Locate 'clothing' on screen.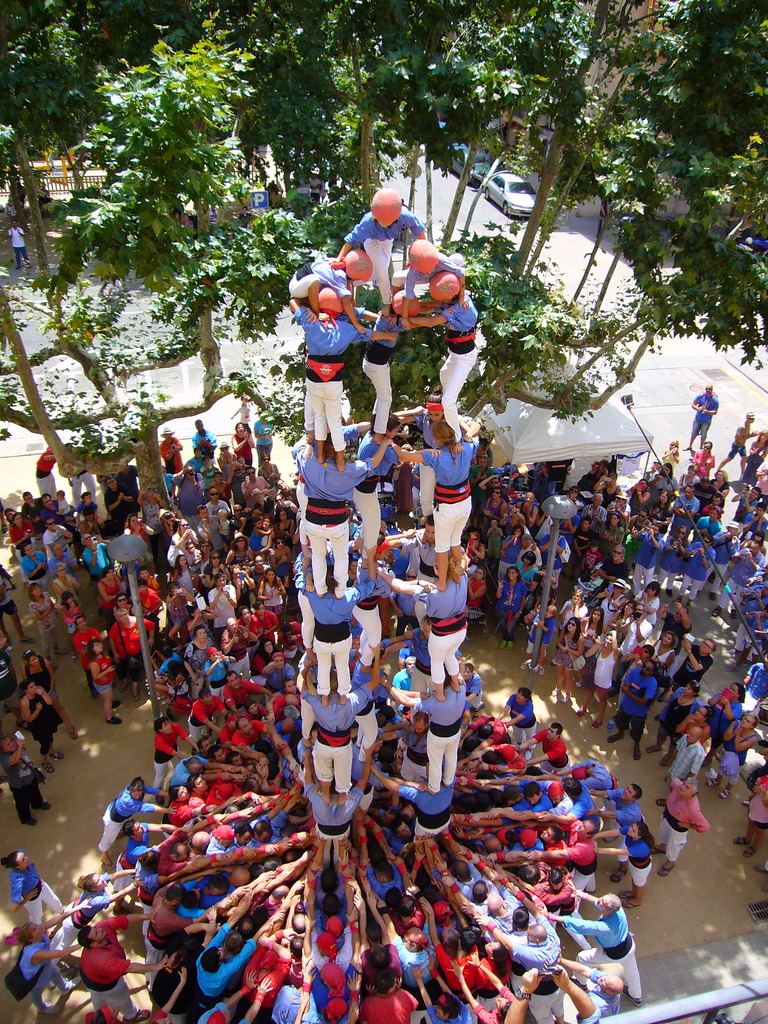
On screen at x1=539 y1=532 x2=566 y2=584.
